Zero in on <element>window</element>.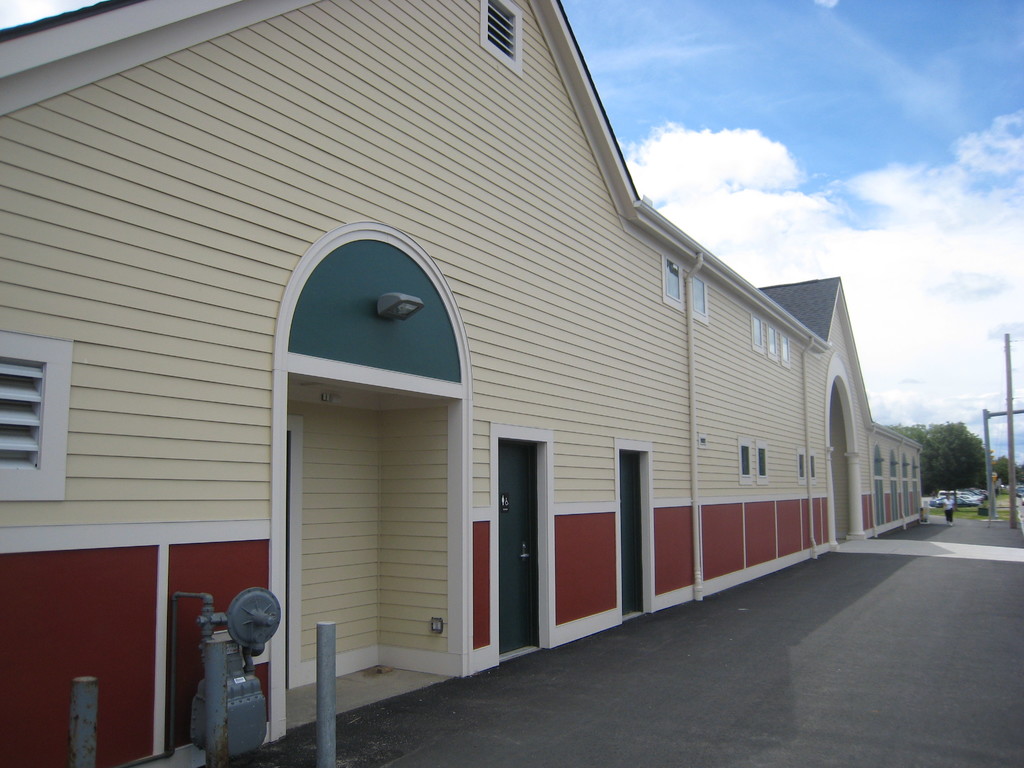
Zeroed in: select_region(737, 442, 753, 484).
